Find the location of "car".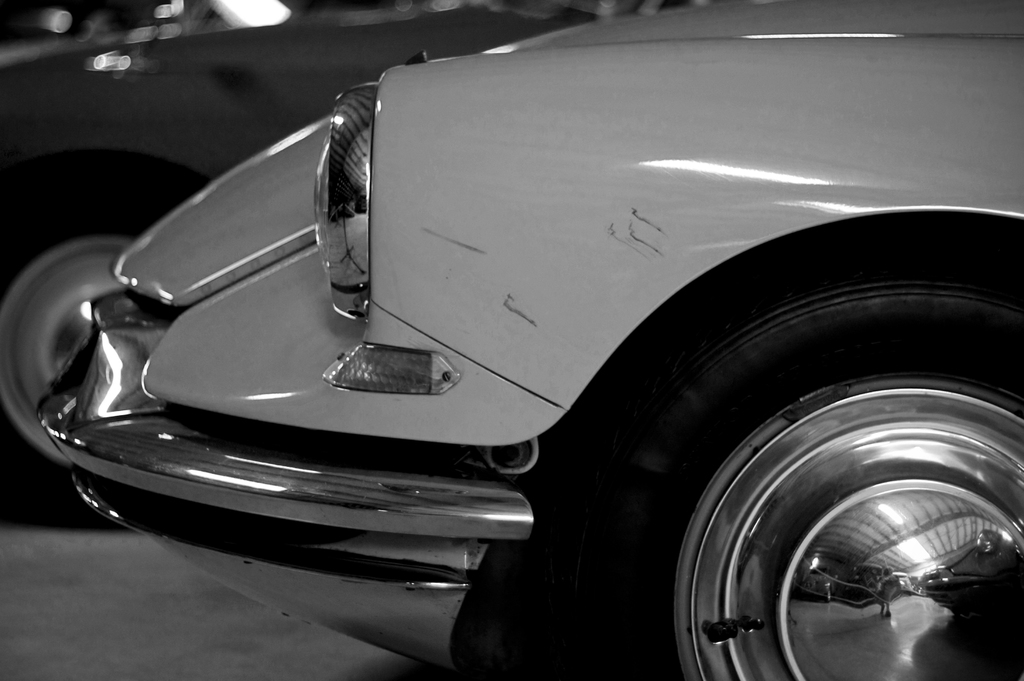
Location: box=[0, 28, 1023, 671].
